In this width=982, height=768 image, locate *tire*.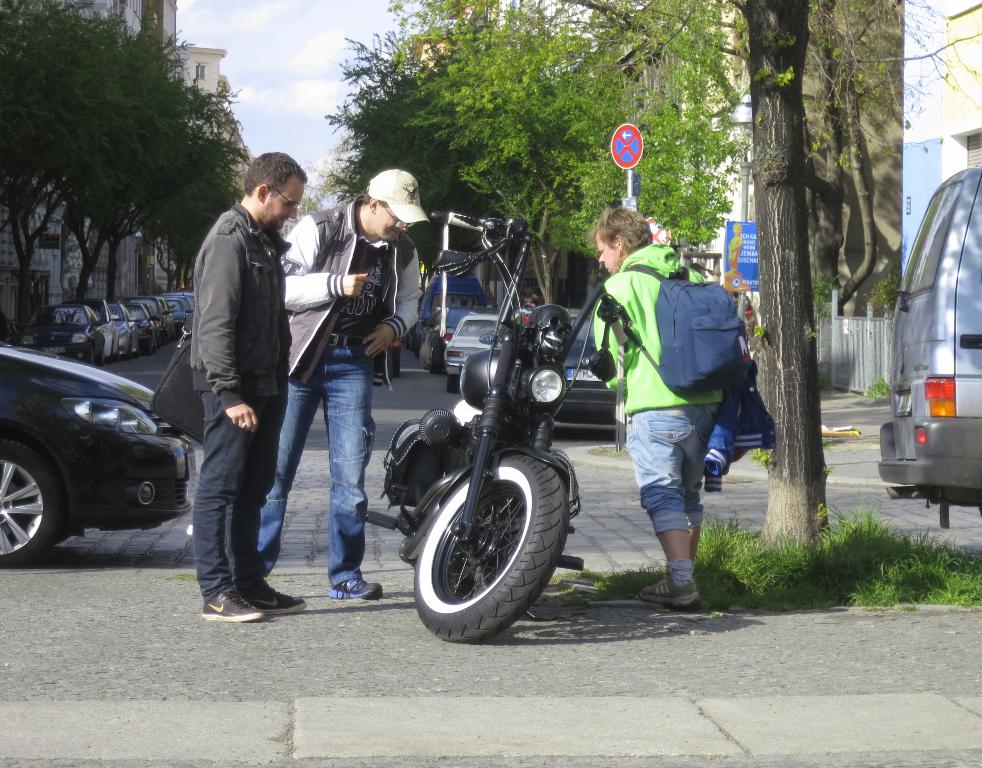
Bounding box: [left=157, top=339, right=164, bottom=349].
